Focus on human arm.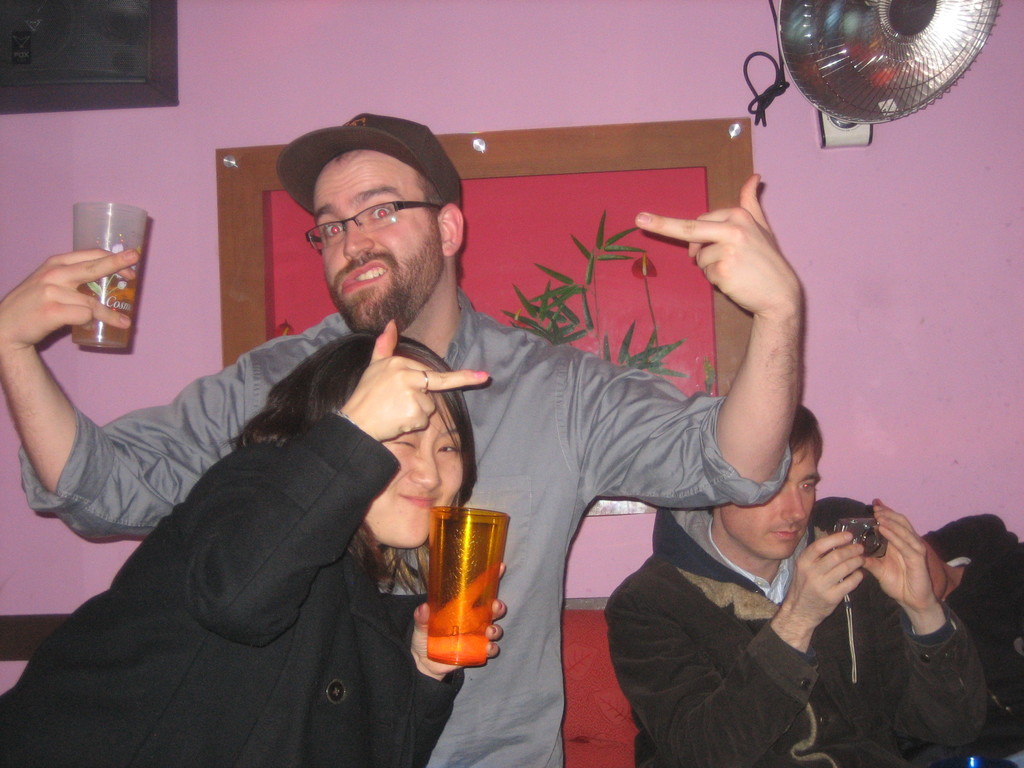
Focused at rect(367, 555, 515, 767).
